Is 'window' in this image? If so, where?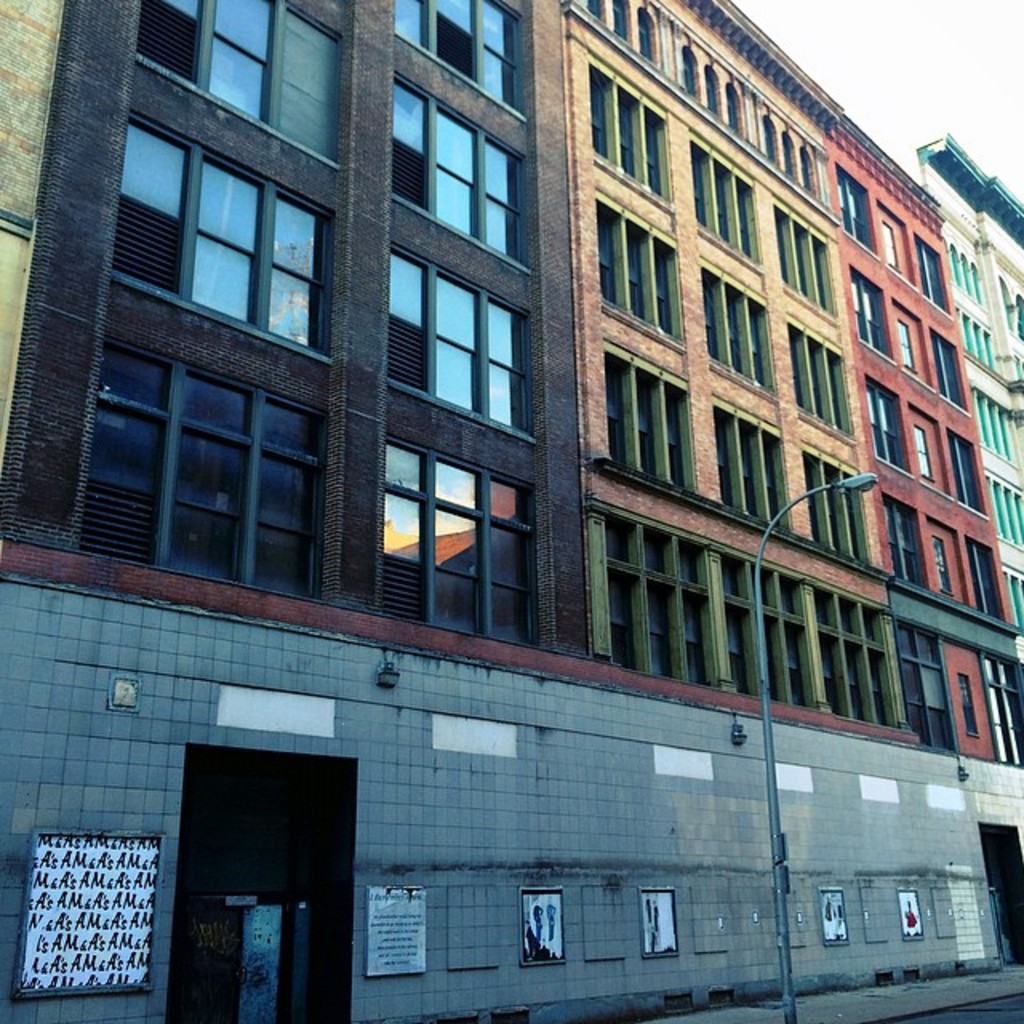
Yes, at bbox=(810, 461, 875, 557).
